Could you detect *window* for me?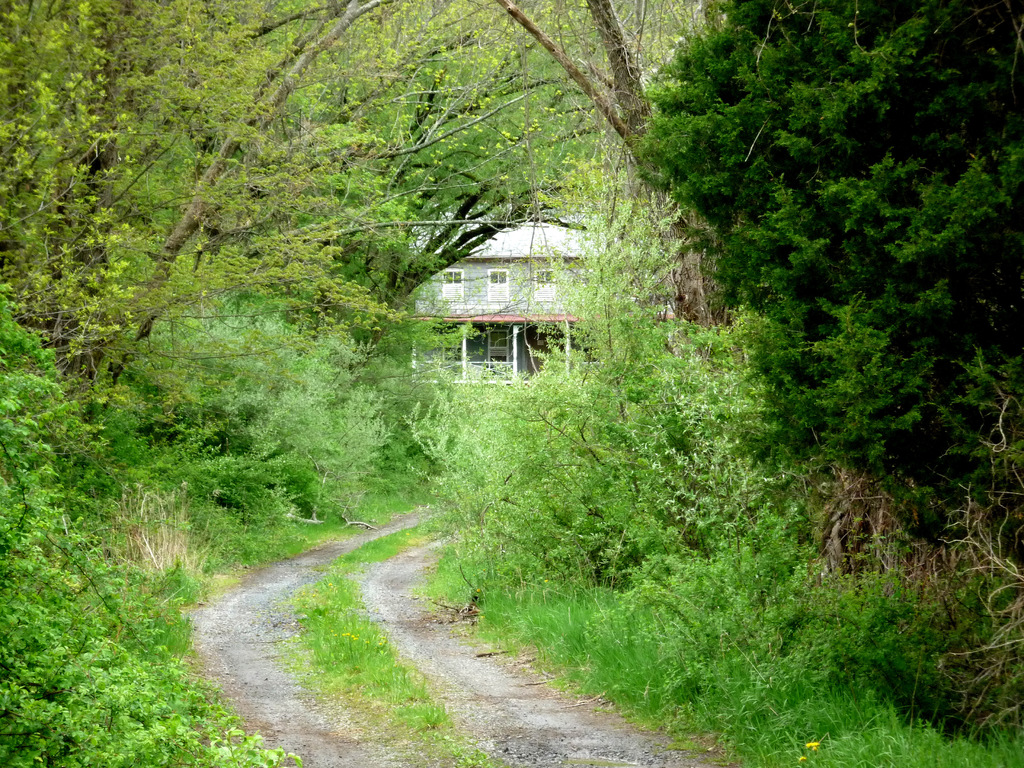
Detection result: (left=530, top=269, right=559, bottom=300).
